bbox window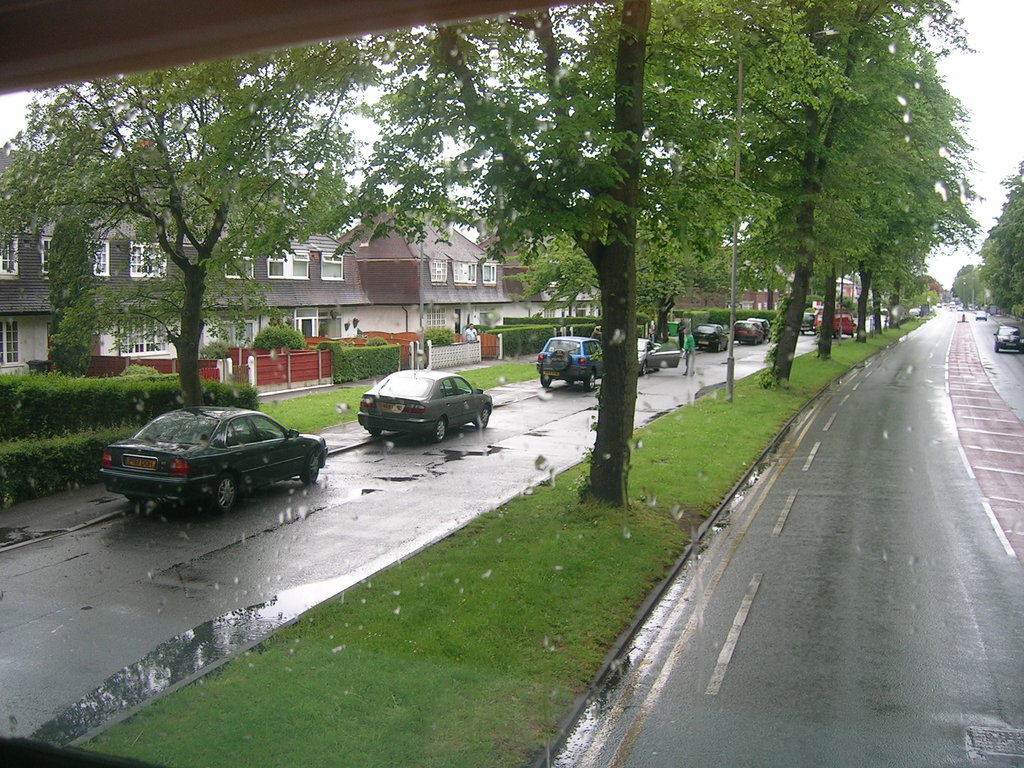
[x1=426, y1=307, x2=447, y2=329]
